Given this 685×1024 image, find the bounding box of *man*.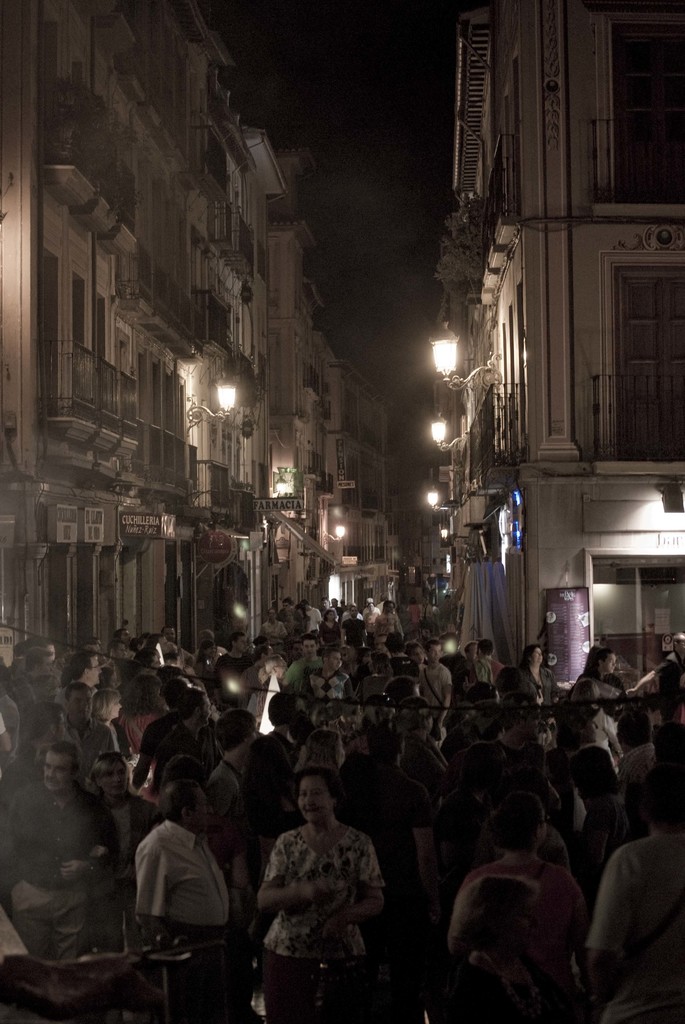
bbox(610, 712, 656, 797).
